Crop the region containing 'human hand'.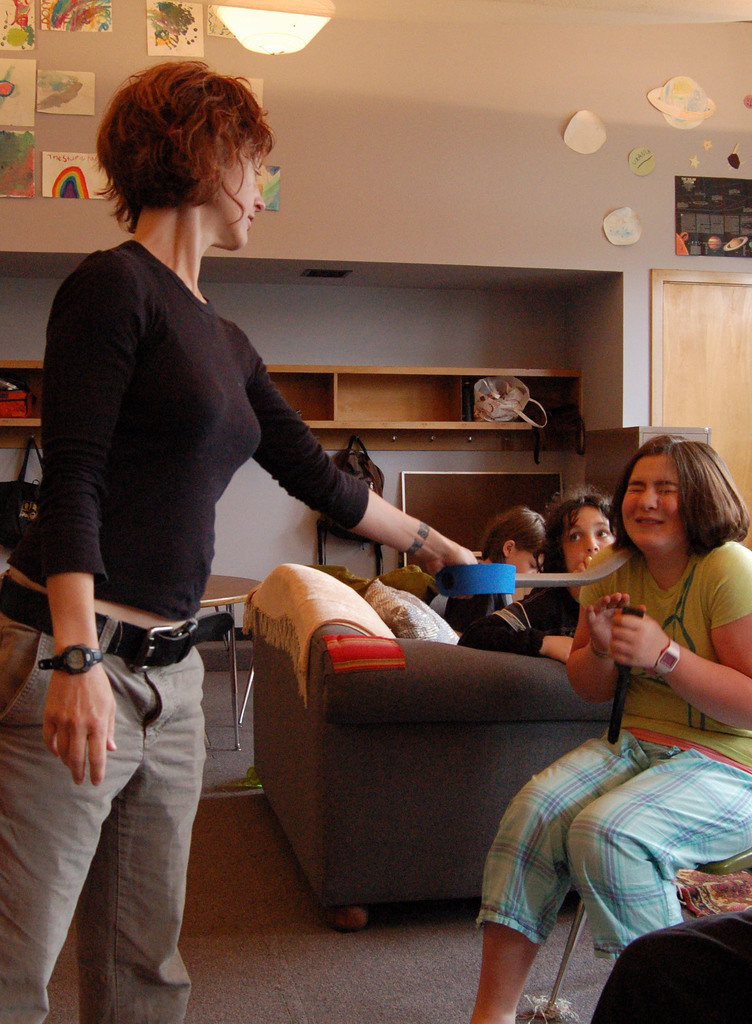
Crop region: 41, 668, 120, 790.
